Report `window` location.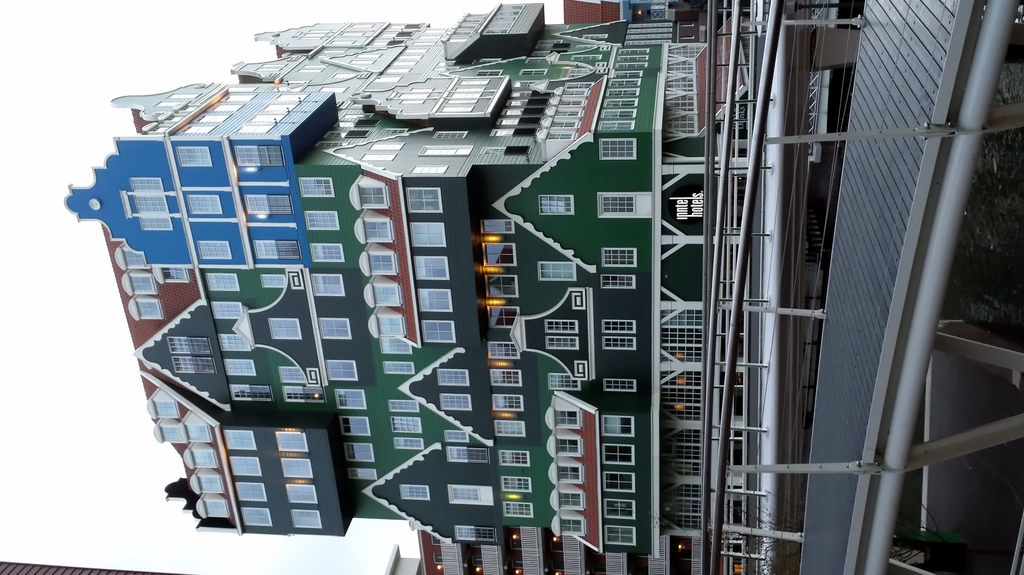
Report: 348, 173, 391, 211.
